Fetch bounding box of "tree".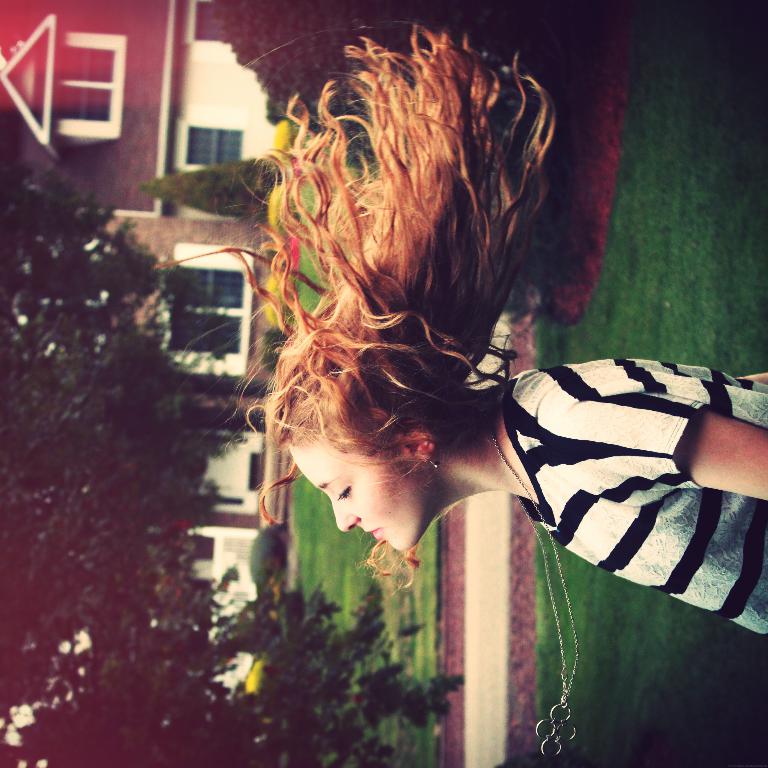
Bbox: Rect(0, 562, 465, 767).
